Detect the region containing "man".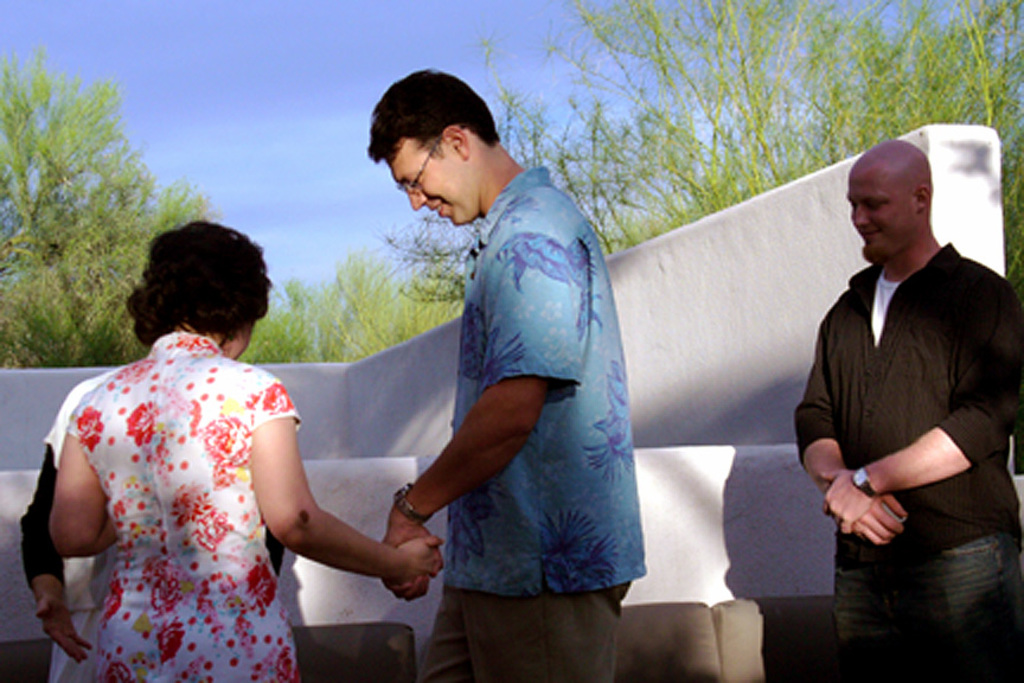
798 135 1017 617.
